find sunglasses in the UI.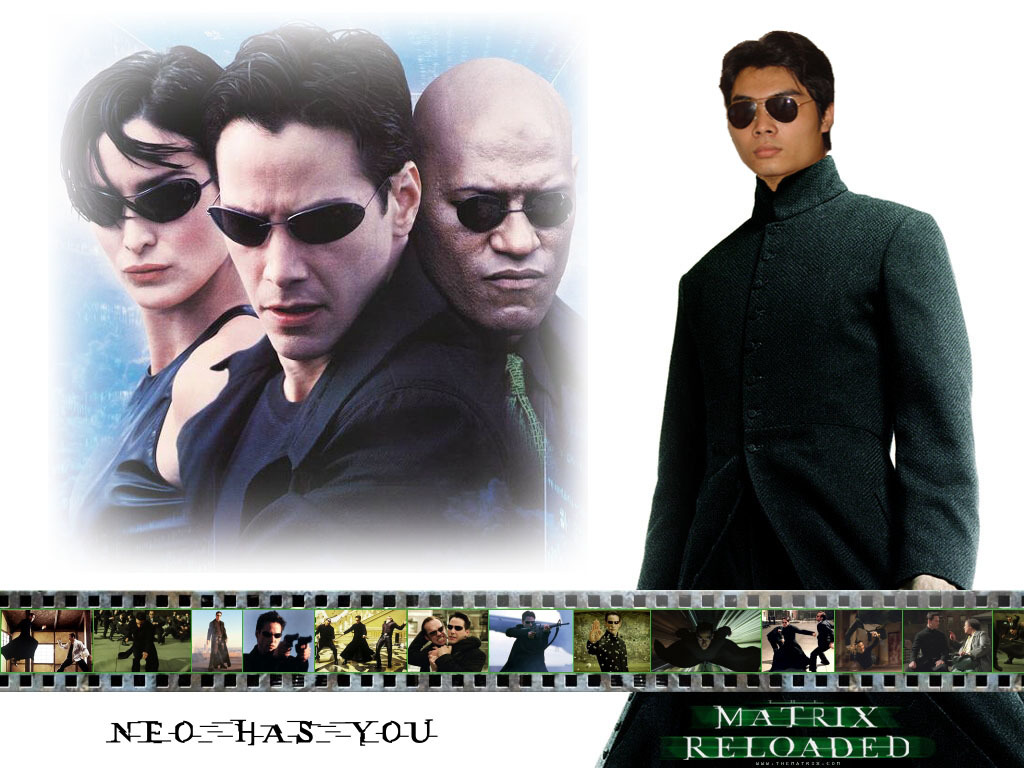
UI element at 724, 98, 818, 131.
